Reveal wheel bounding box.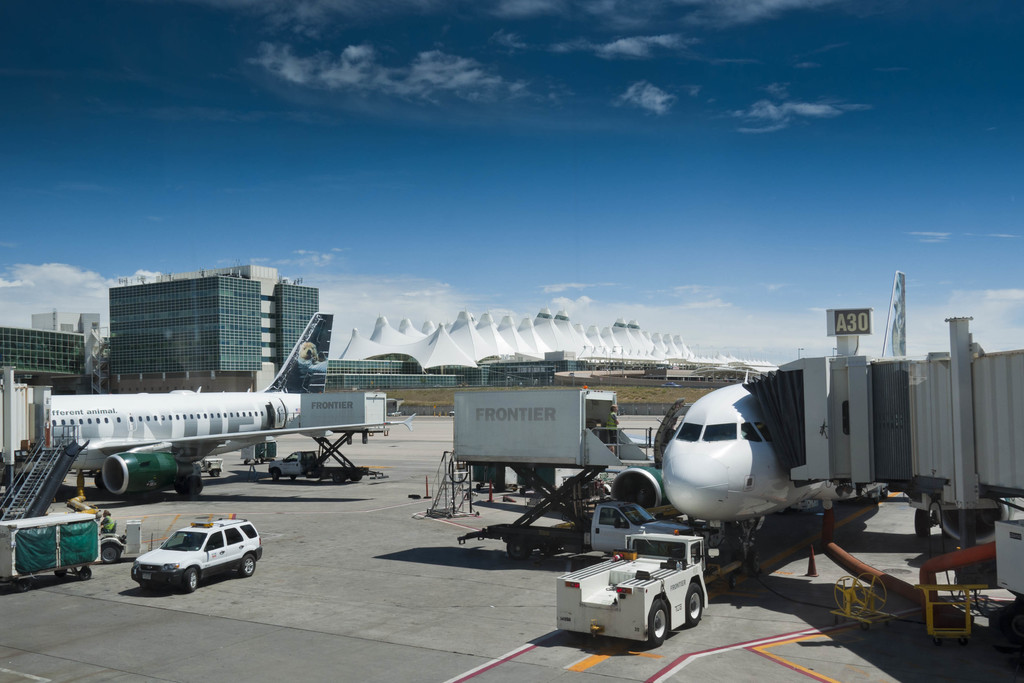
Revealed: box=[538, 542, 554, 552].
